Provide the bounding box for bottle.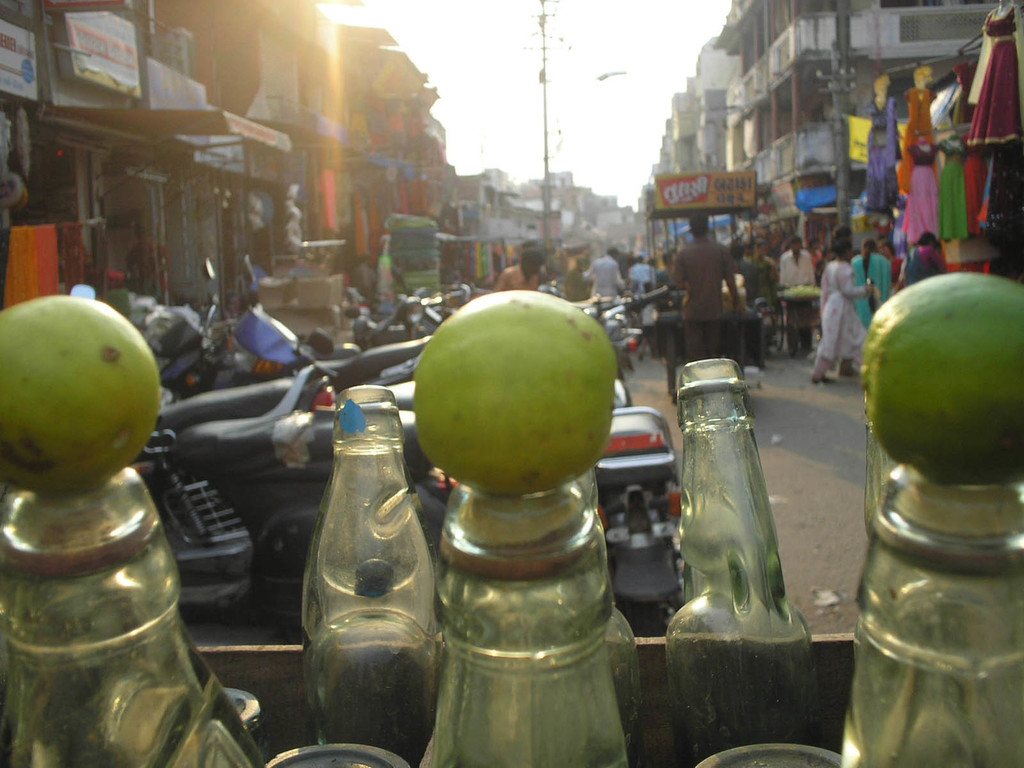
<bbox>577, 462, 636, 764</bbox>.
